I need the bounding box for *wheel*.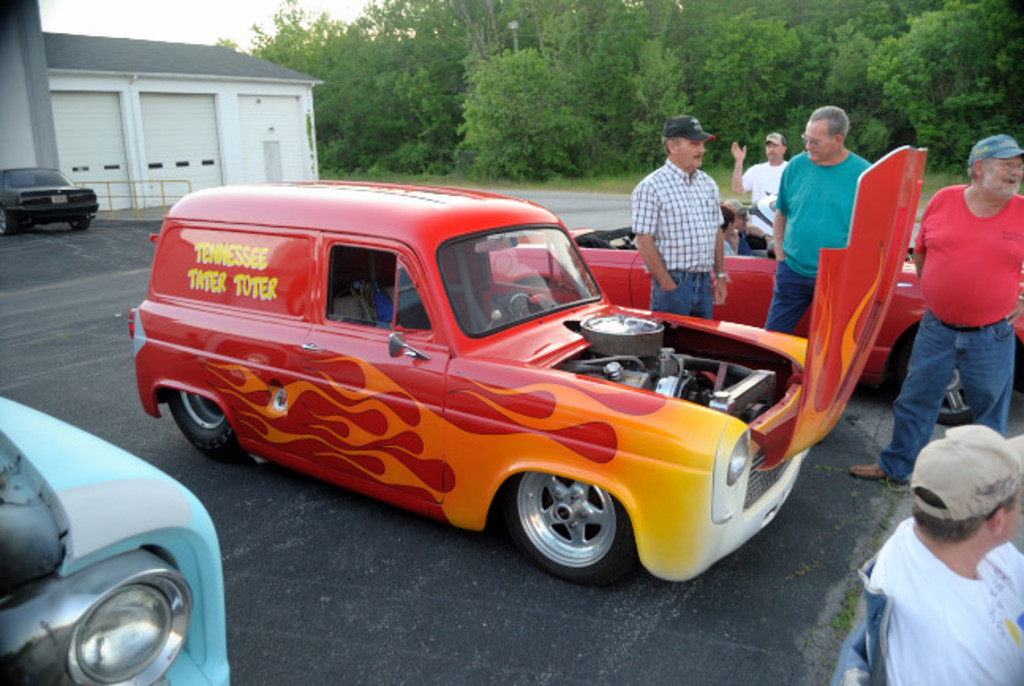
Here it is: 0,202,9,237.
